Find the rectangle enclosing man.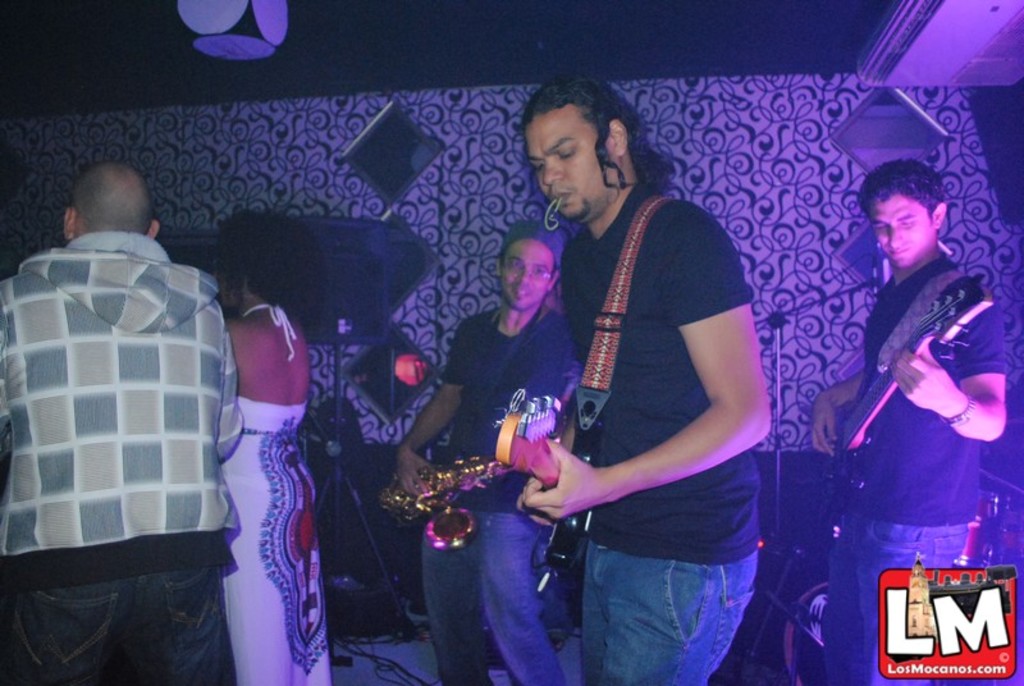
{"left": 393, "top": 216, "right": 593, "bottom": 685}.
